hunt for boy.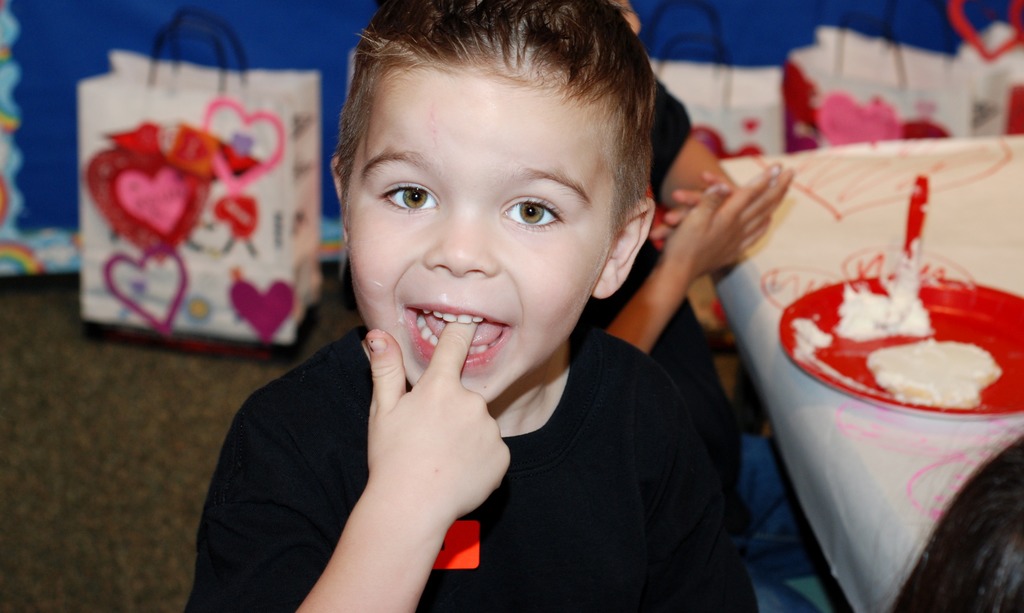
Hunted down at 187/0/762/612.
